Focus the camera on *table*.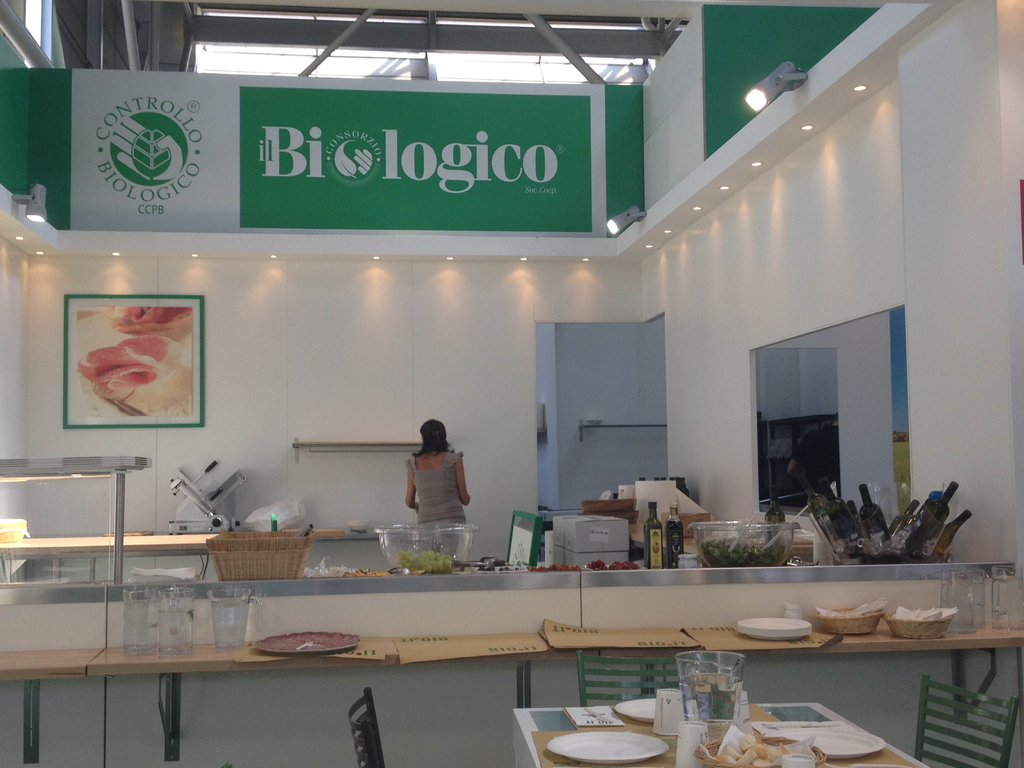
Focus region: crop(0, 563, 1023, 712).
